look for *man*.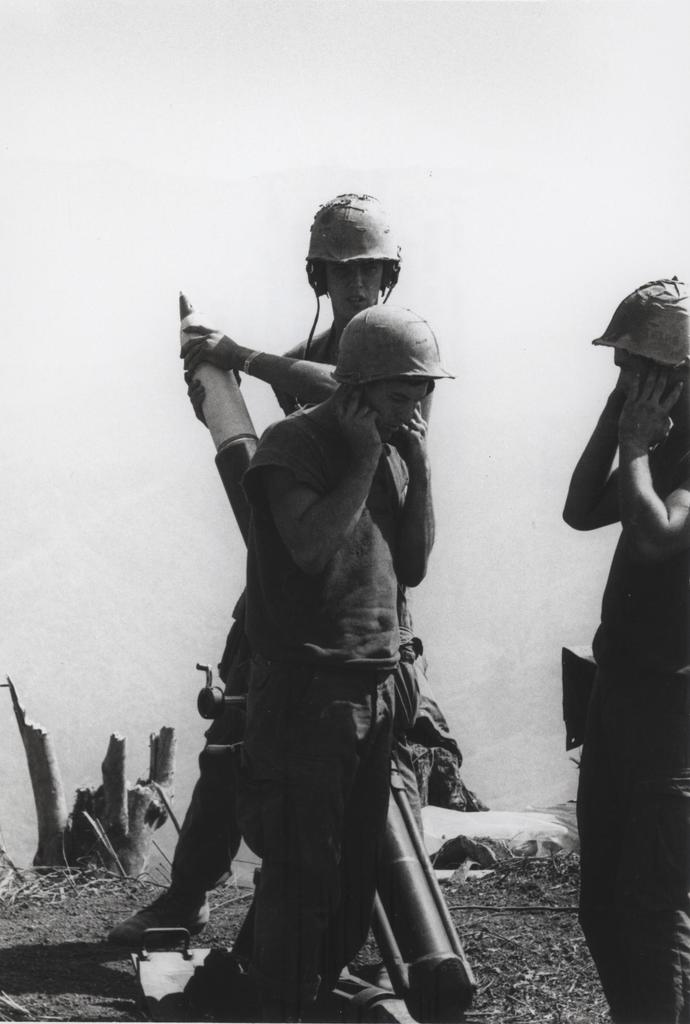
Found: BBox(245, 301, 448, 1023).
